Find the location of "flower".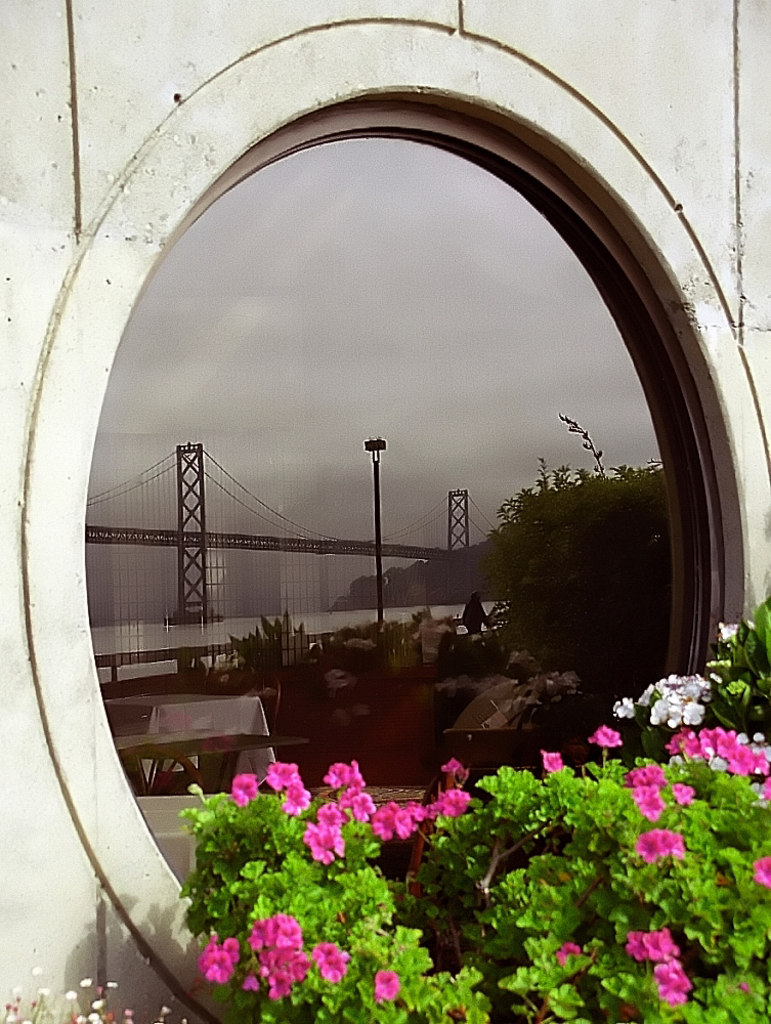
Location: left=543, top=752, right=569, bottom=776.
